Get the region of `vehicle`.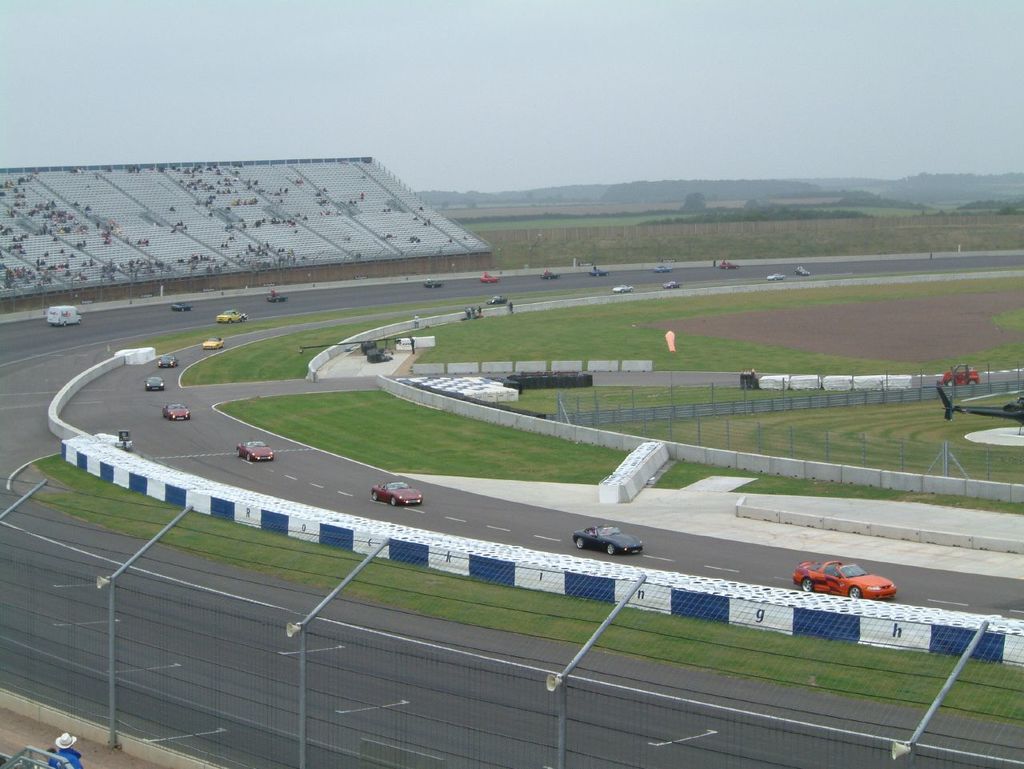
BBox(798, 264, 814, 278).
